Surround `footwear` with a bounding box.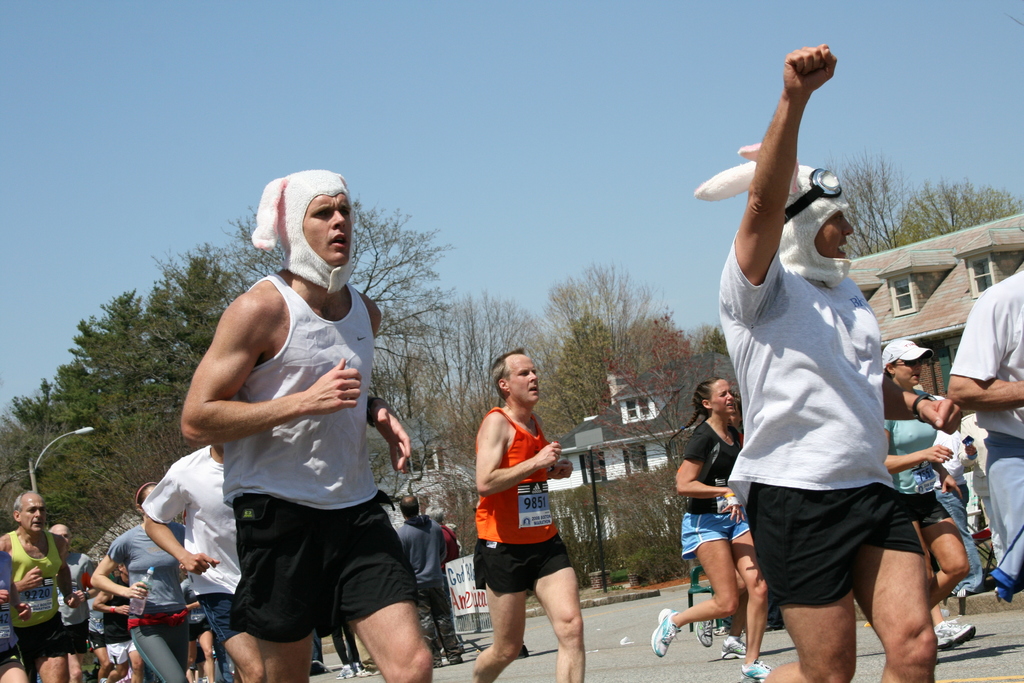
select_region(696, 619, 716, 646).
